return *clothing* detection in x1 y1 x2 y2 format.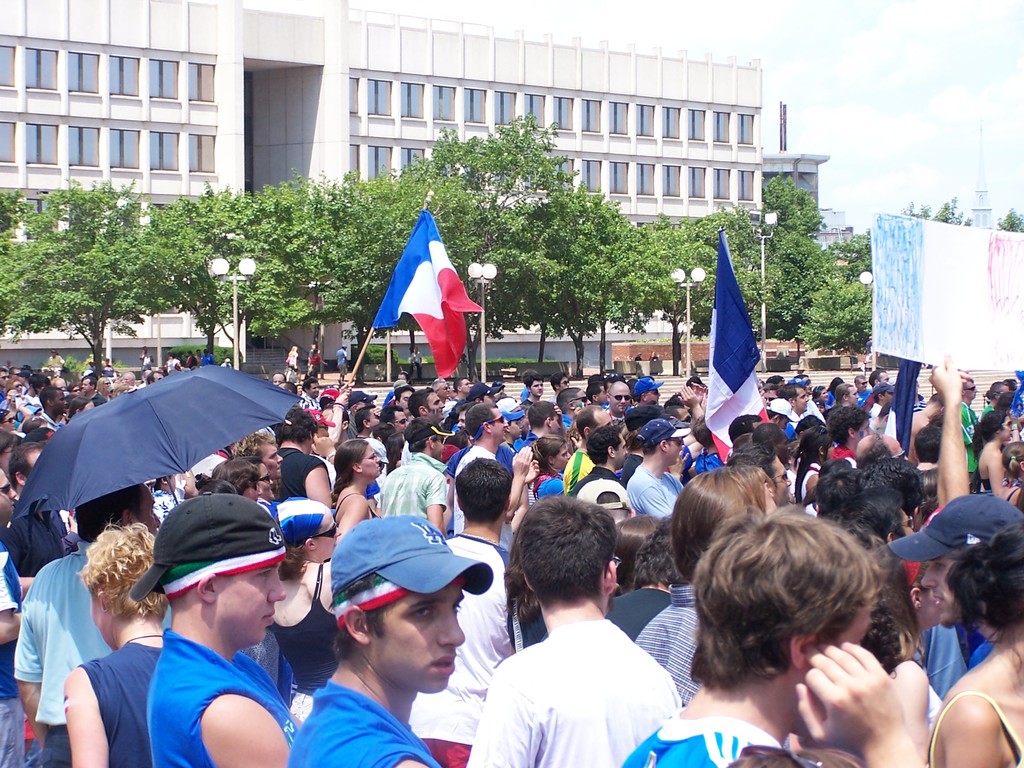
184 356 198 367.
